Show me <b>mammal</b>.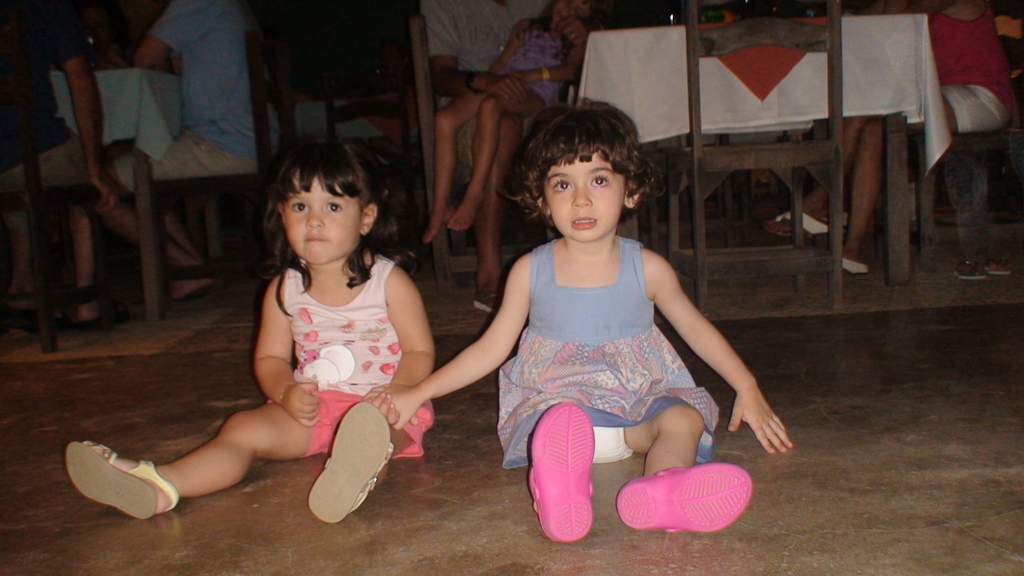
<b>mammal</b> is here: region(62, 131, 435, 525).
